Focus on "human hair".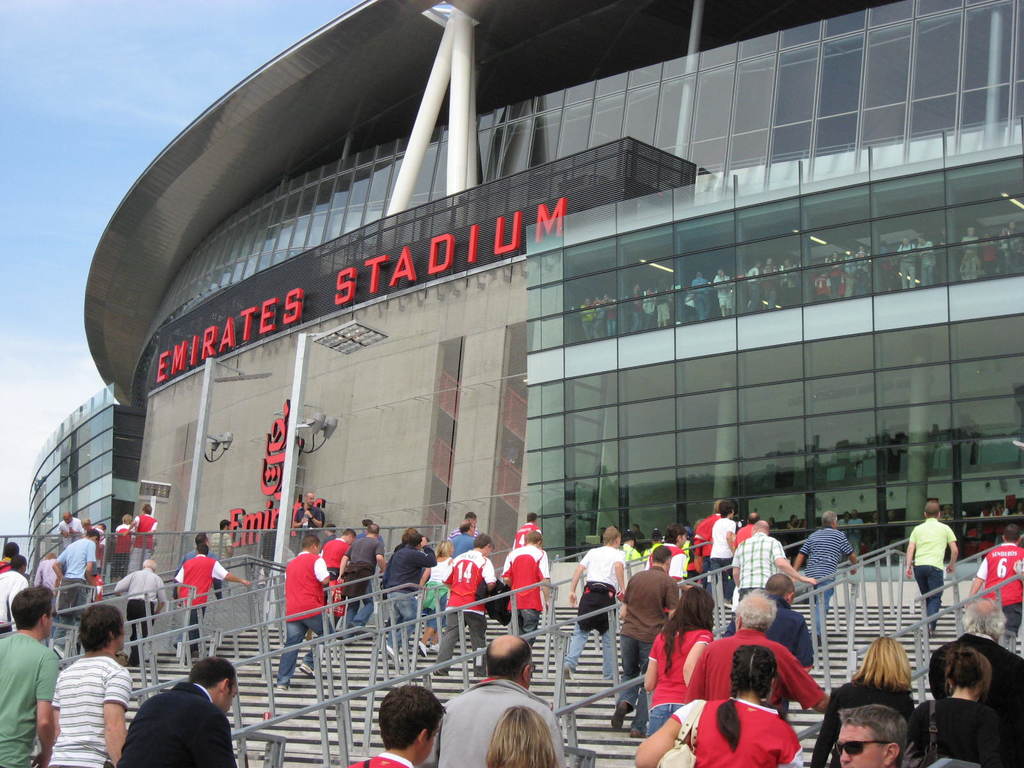
Focused at bbox=[924, 500, 940, 517].
